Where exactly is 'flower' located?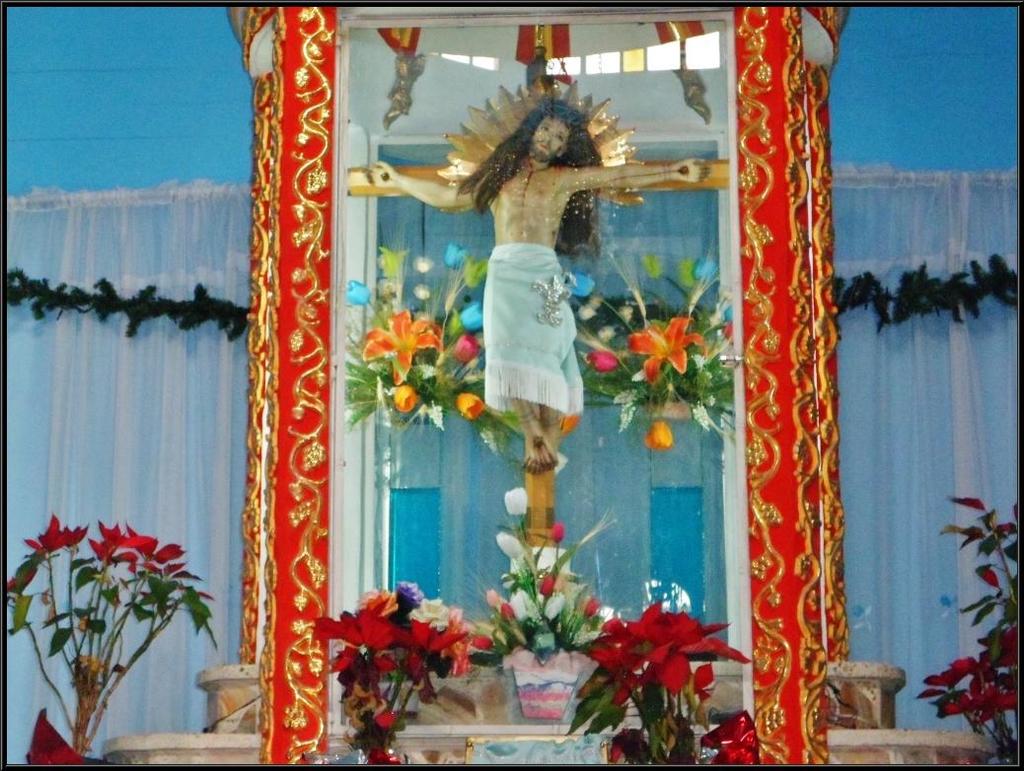
Its bounding box is bbox=[85, 514, 128, 564].
